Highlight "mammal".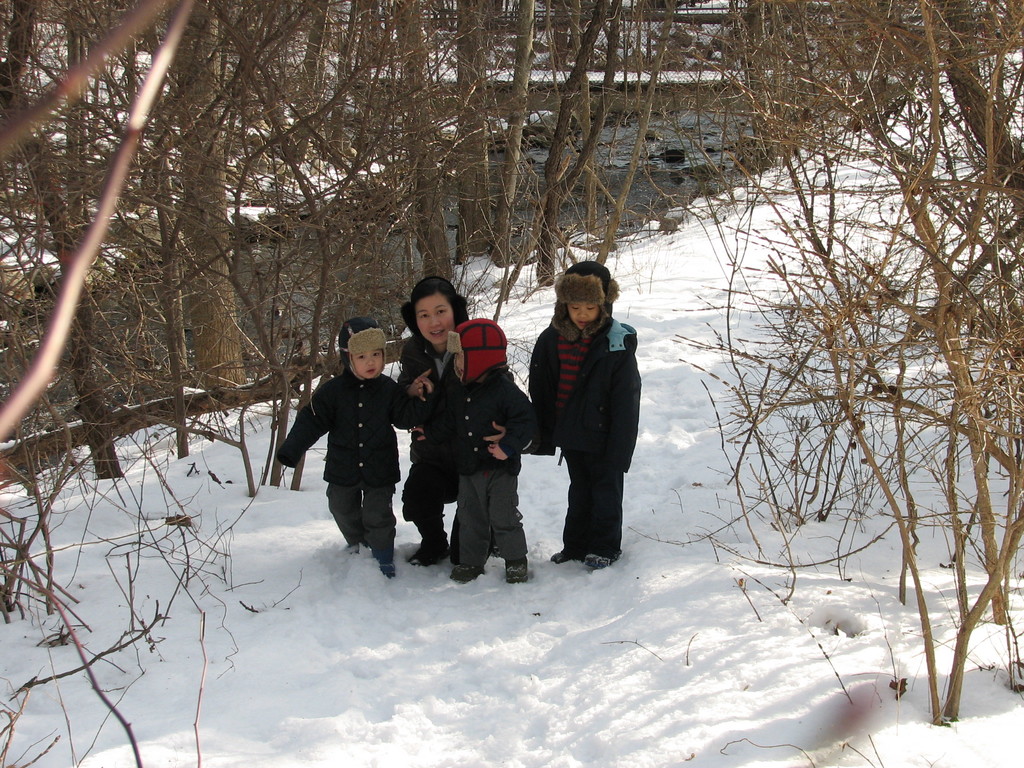
Highlighted region: x1=419, y1=317, x2=541, y2=588.
